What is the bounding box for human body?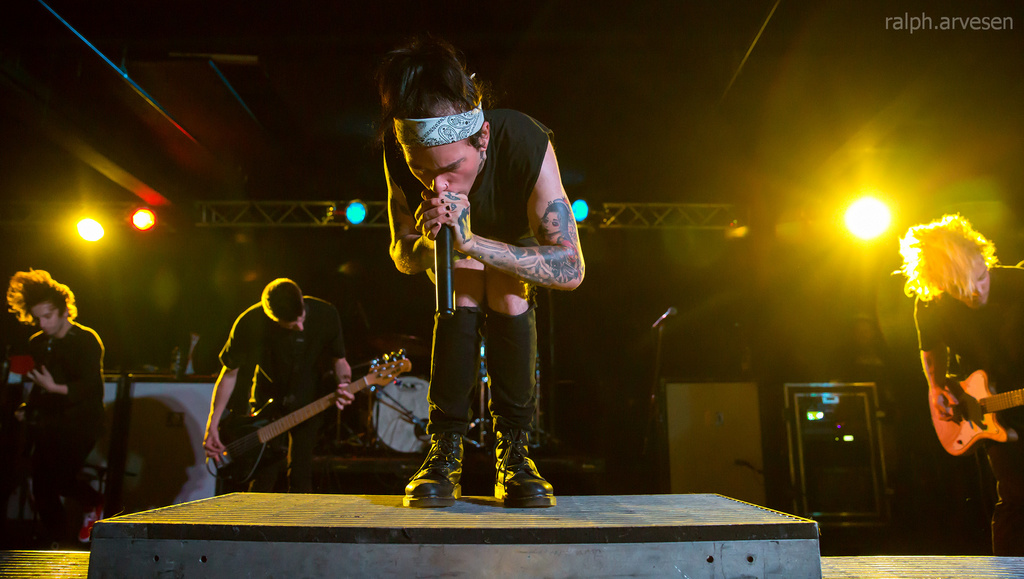
893, 214, 1023, 557.
